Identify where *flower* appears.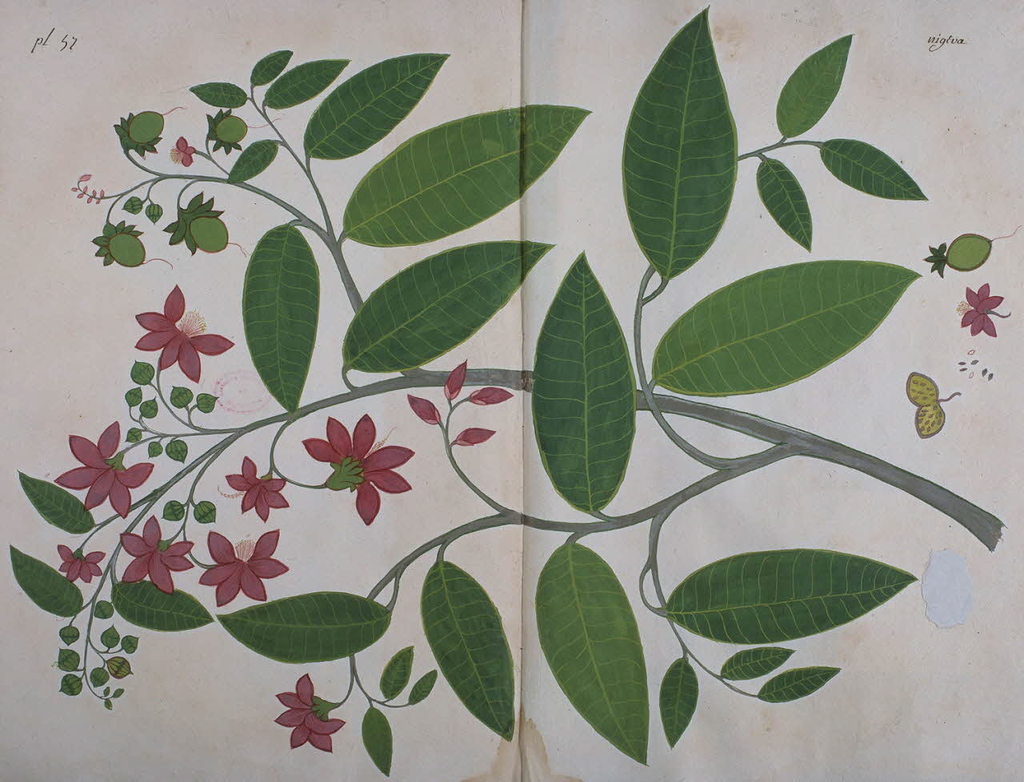
Appears at [x1=133, y1=287, x2=234, y2=391].
